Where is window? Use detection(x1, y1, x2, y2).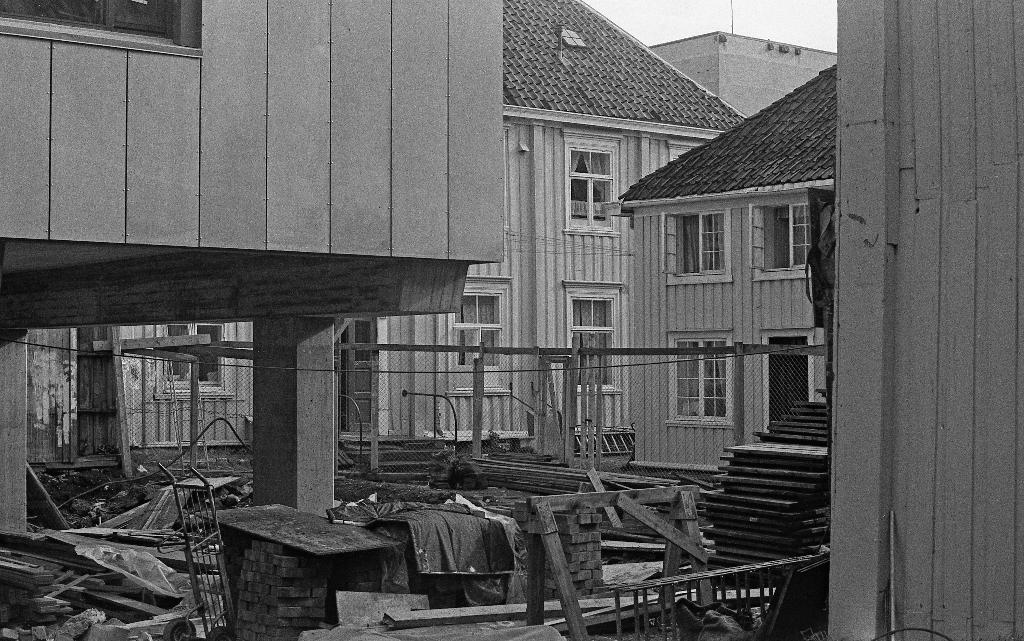
detection(557, 279, 623, 394).
